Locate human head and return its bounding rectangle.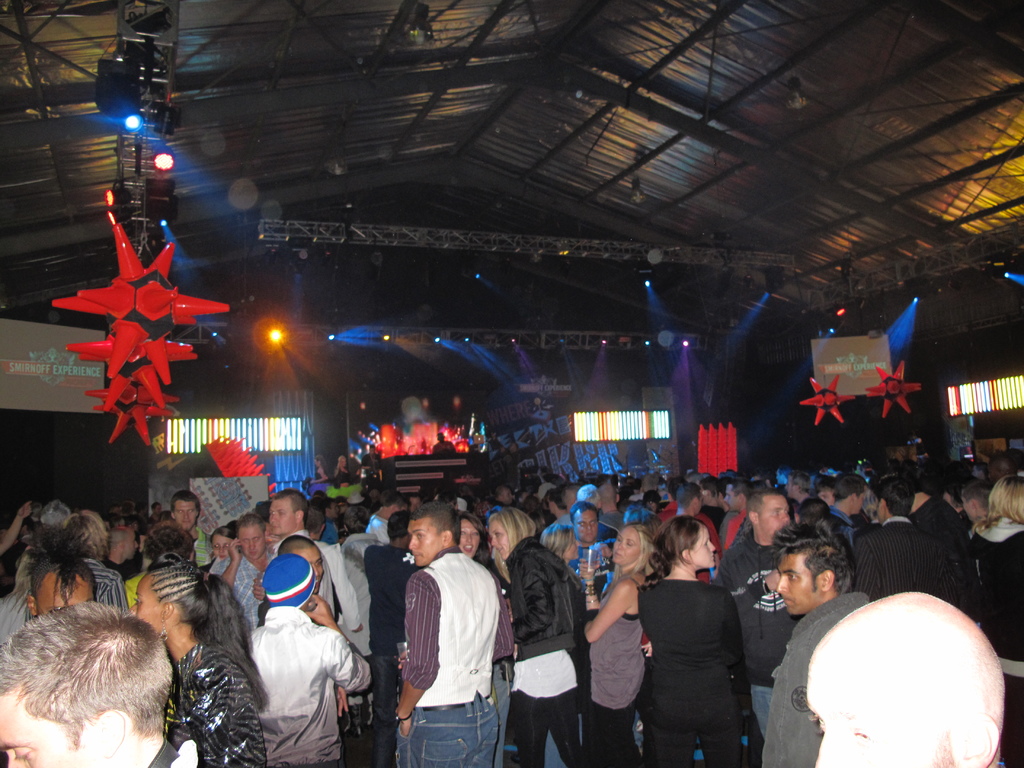
bbox=[67, 501, 108, 549].
